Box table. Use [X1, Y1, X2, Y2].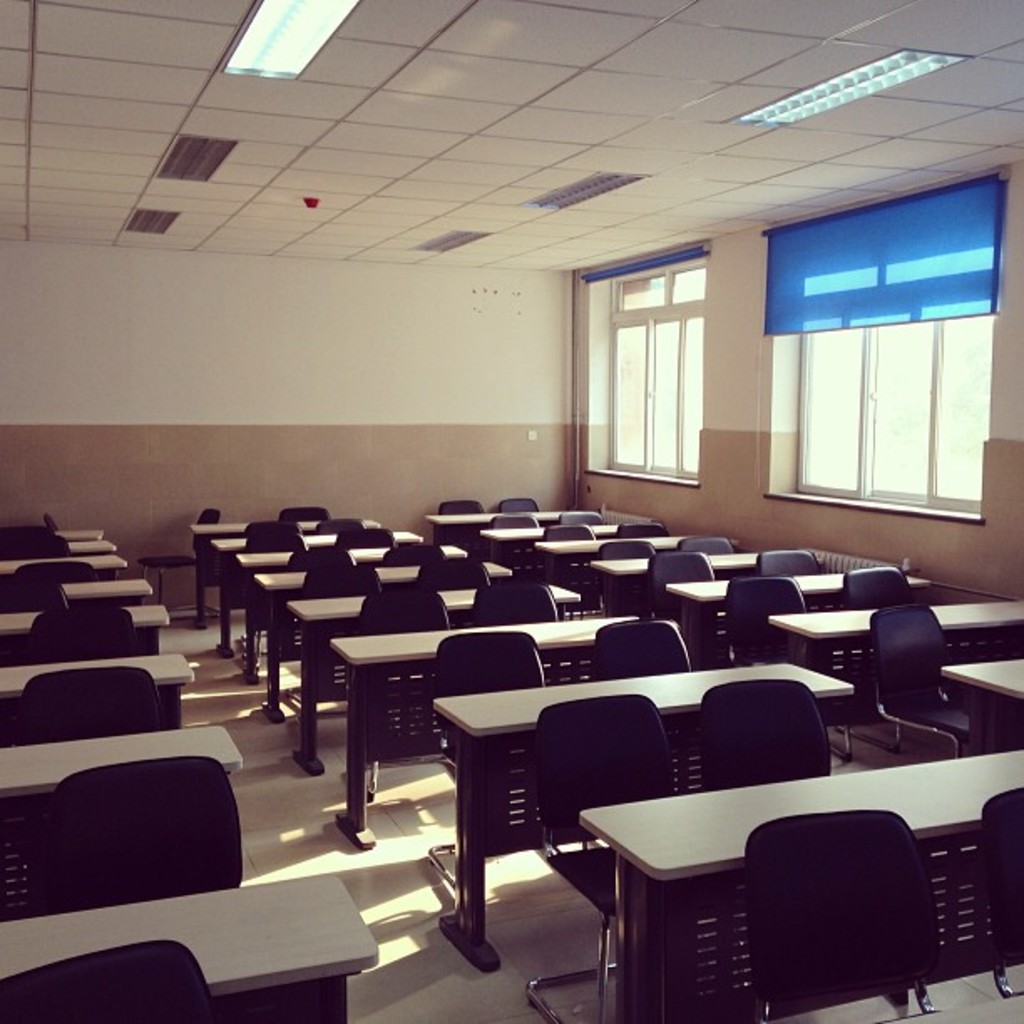
[432, 659, 852, 970].
